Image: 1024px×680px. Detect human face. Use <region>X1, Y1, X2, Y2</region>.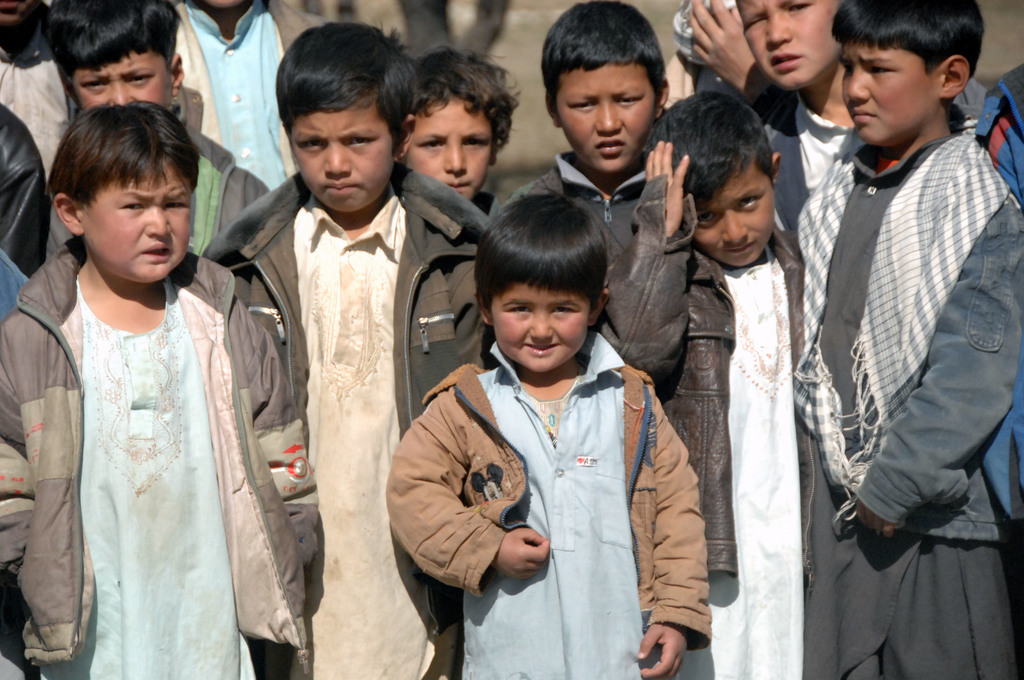
<region>492, 278, 591, 374</region>.
